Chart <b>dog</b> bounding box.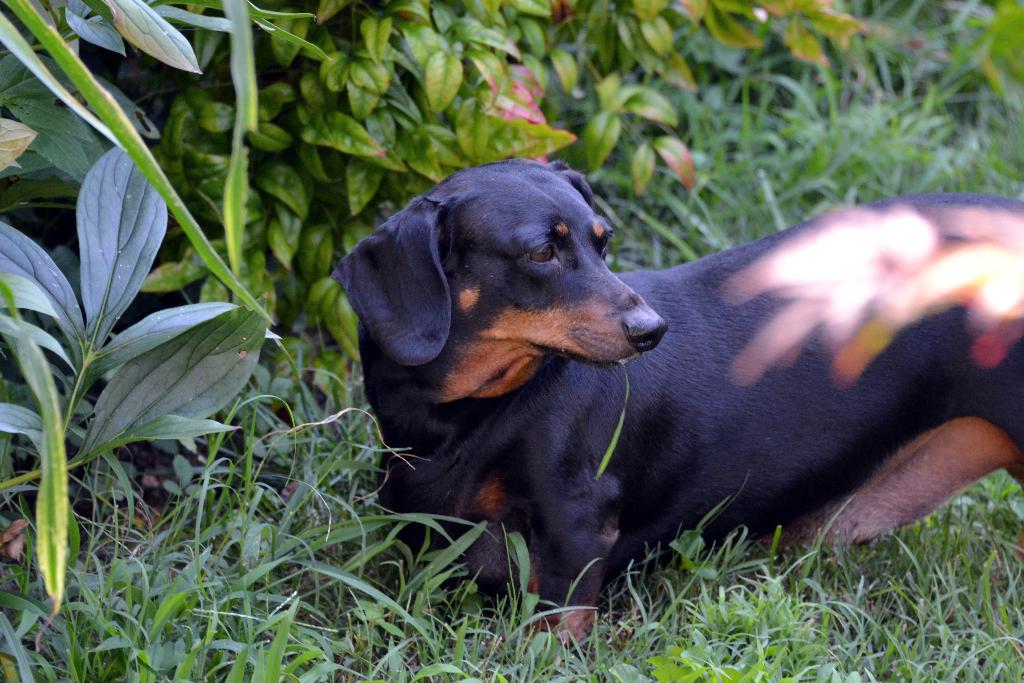
Charted: 335/159/1023/666.
